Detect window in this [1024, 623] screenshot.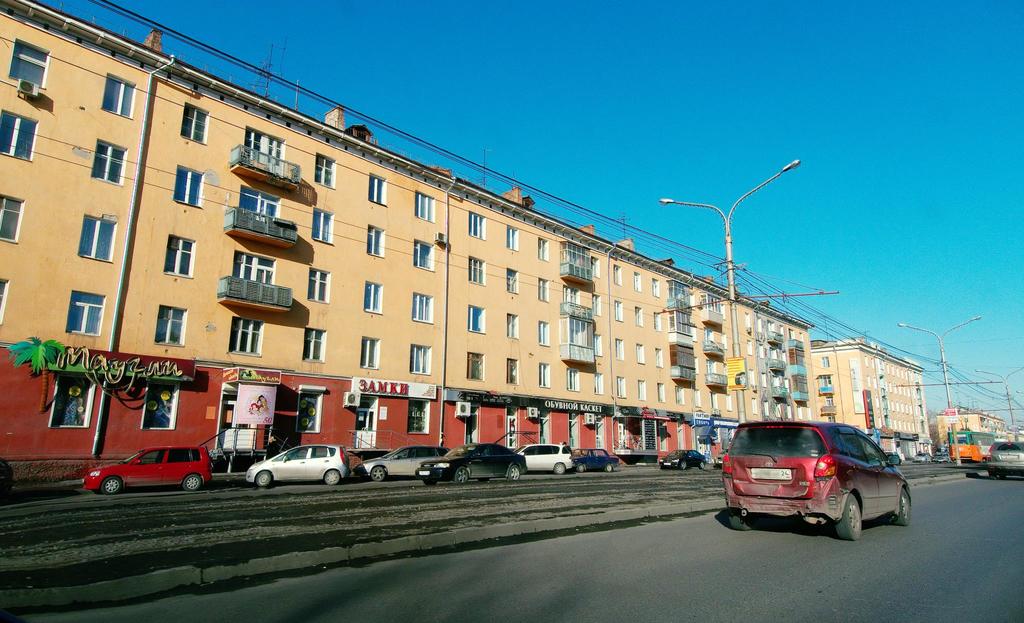
Detection: (595,374,607,396).
